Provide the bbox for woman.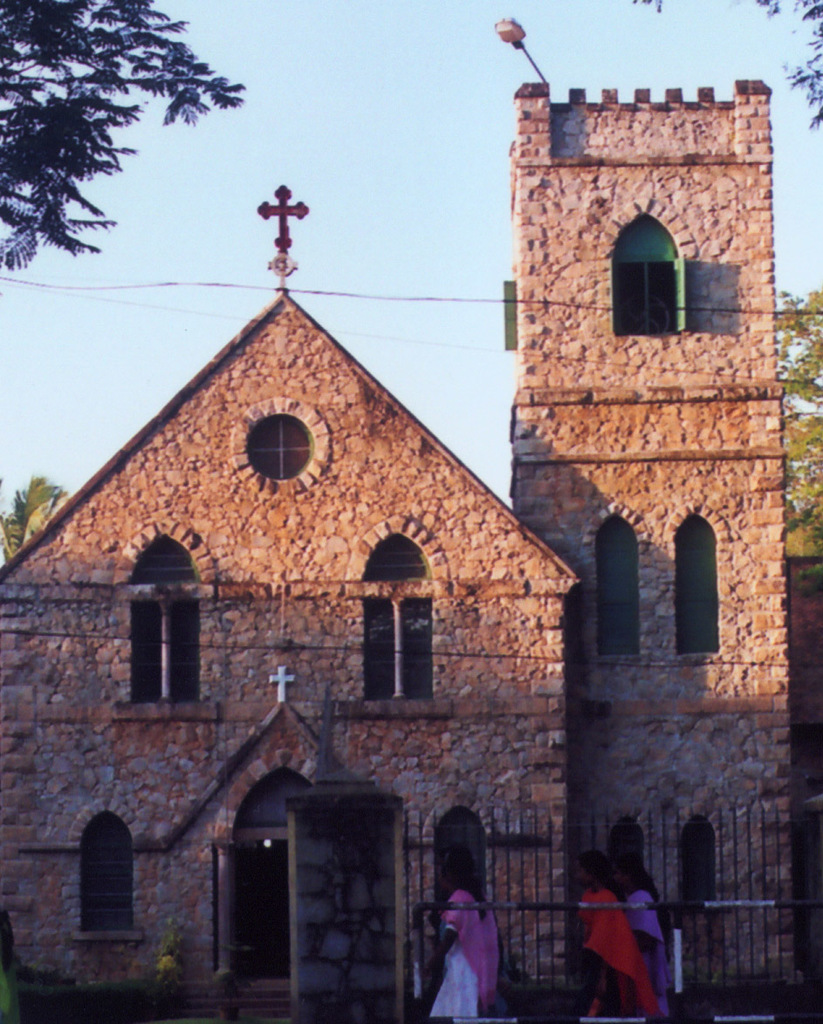
box=[613, 862, 669, 1014].
